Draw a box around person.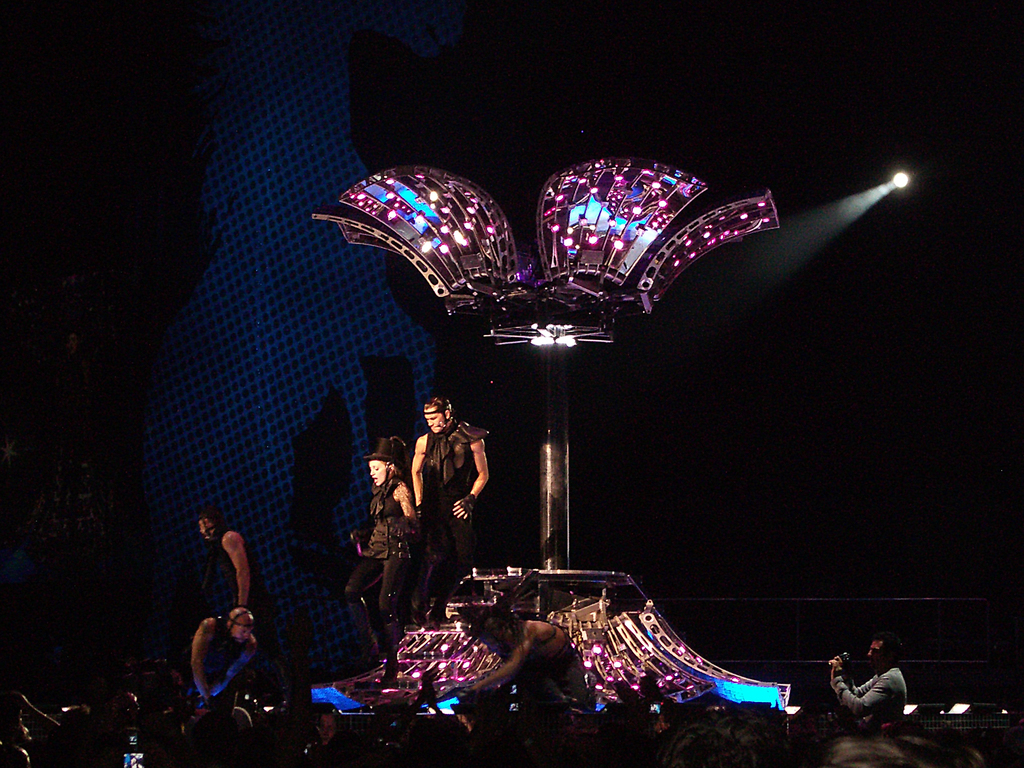
(191,604,256,707).
